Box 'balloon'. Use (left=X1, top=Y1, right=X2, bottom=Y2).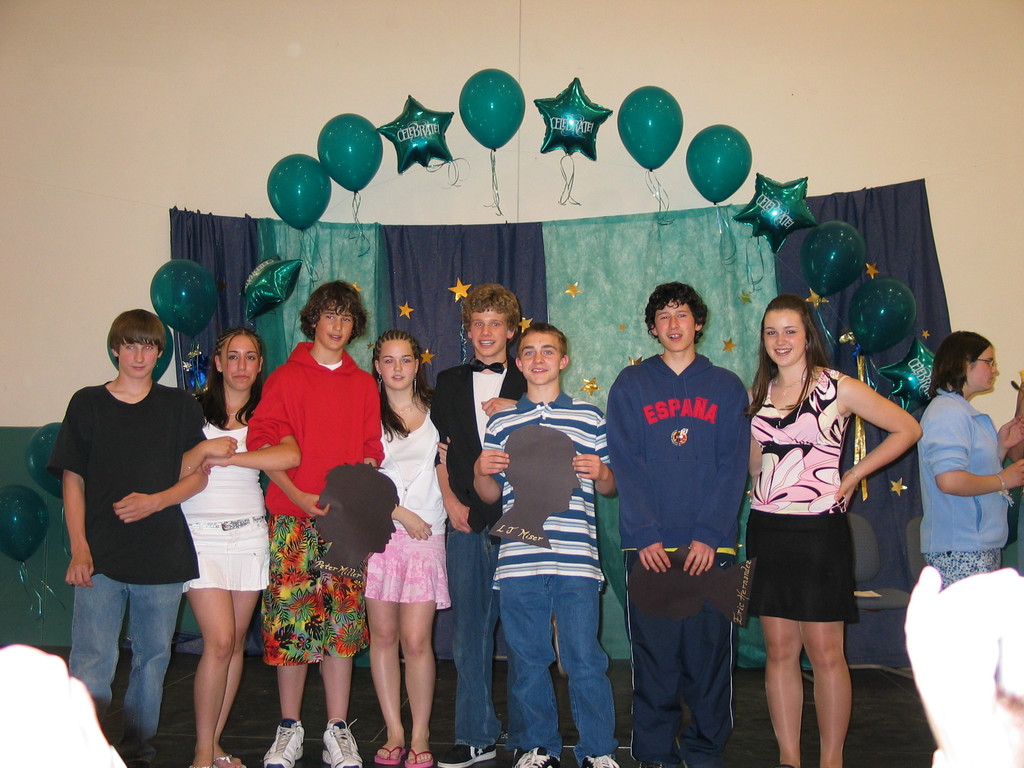
(left=378, top=93, right=453, bottom=175).
